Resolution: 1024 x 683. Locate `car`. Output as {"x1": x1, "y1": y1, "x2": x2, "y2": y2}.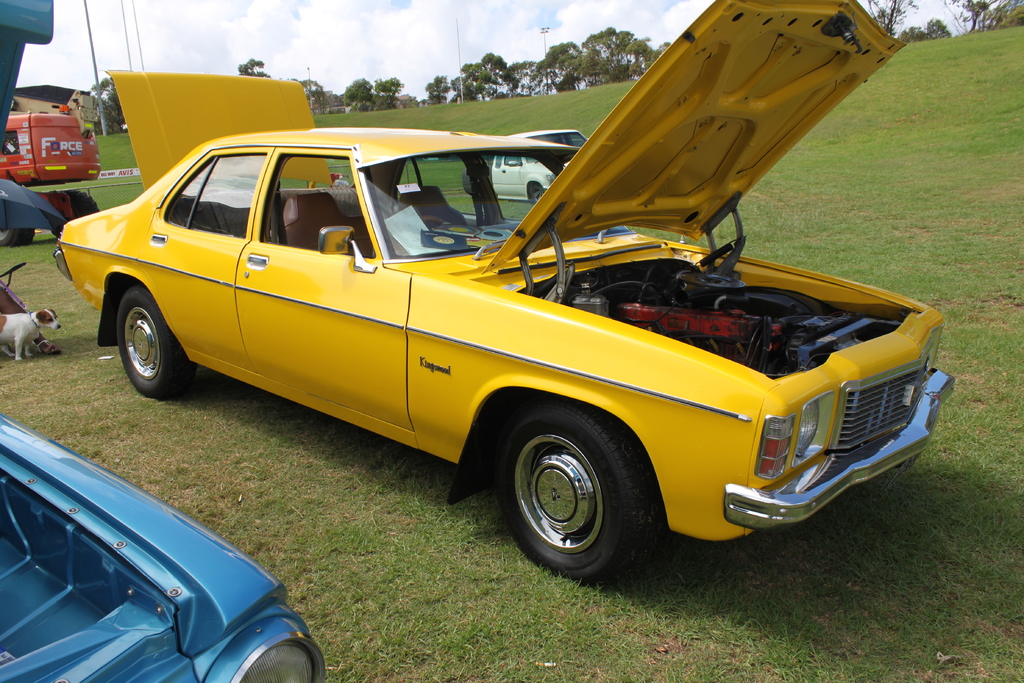
{"x1": 0, "y1": 411, "x2": 326, "y2": 682}.
